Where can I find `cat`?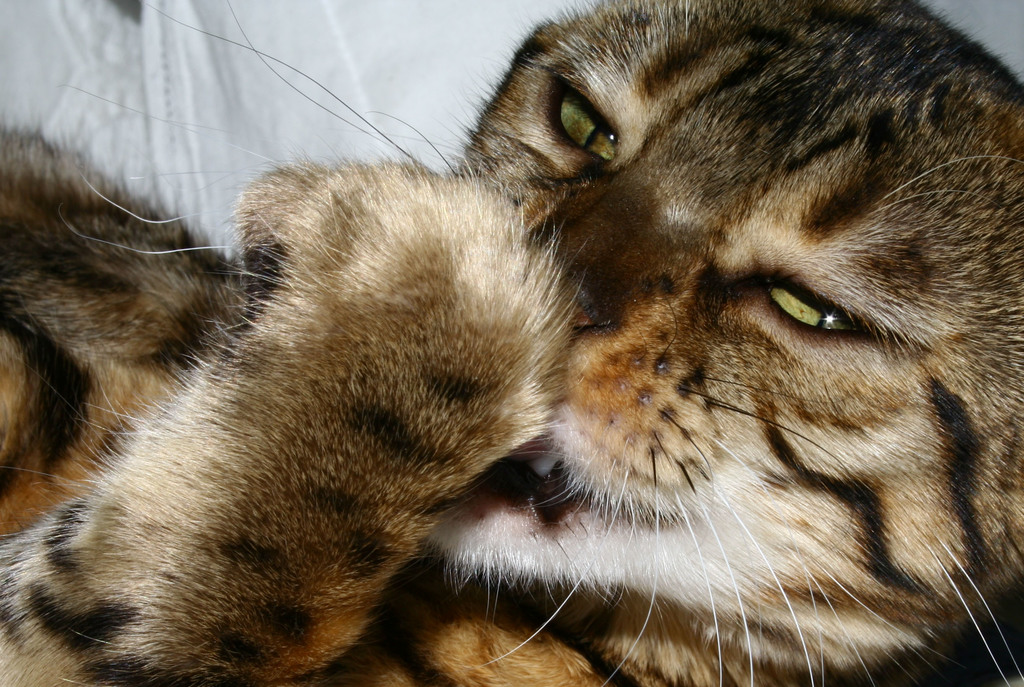
You can find it at (0,0,1023,686).
